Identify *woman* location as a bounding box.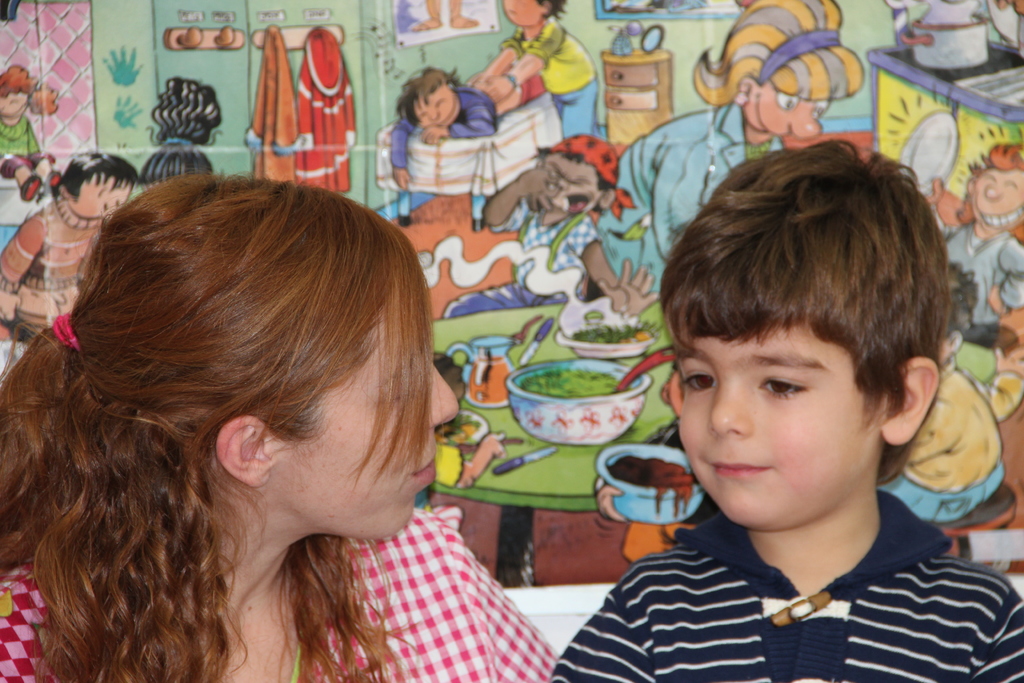
bbox(0, 174, 557, 682).
